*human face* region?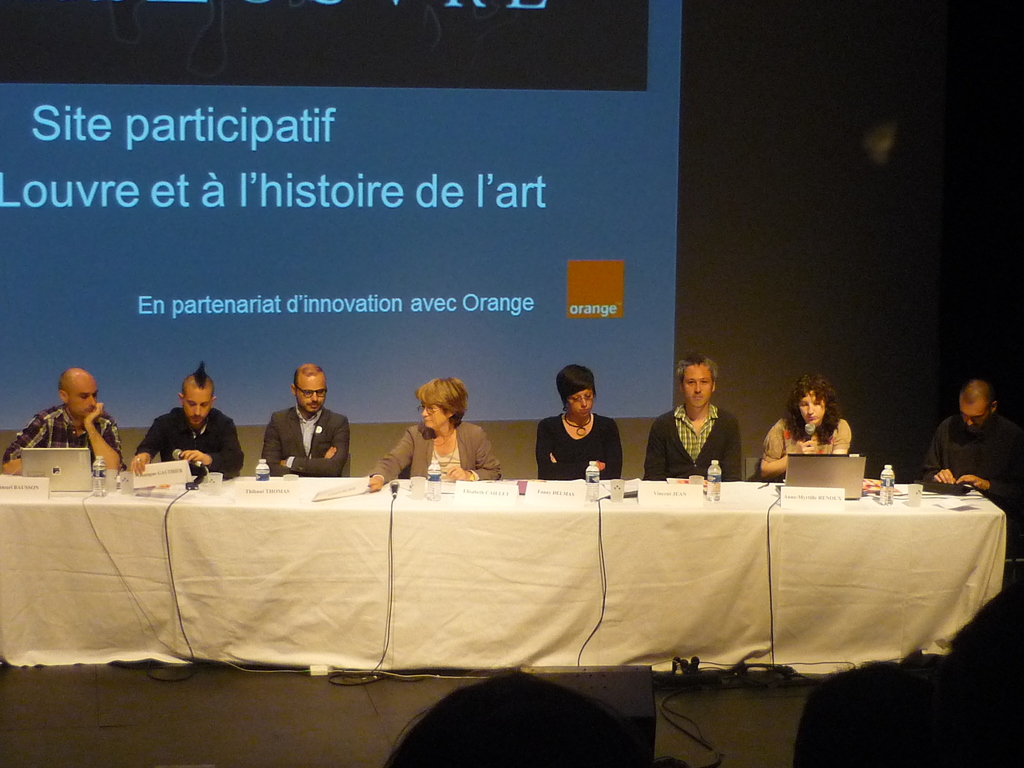
detection(70, 376, 98, 420)
